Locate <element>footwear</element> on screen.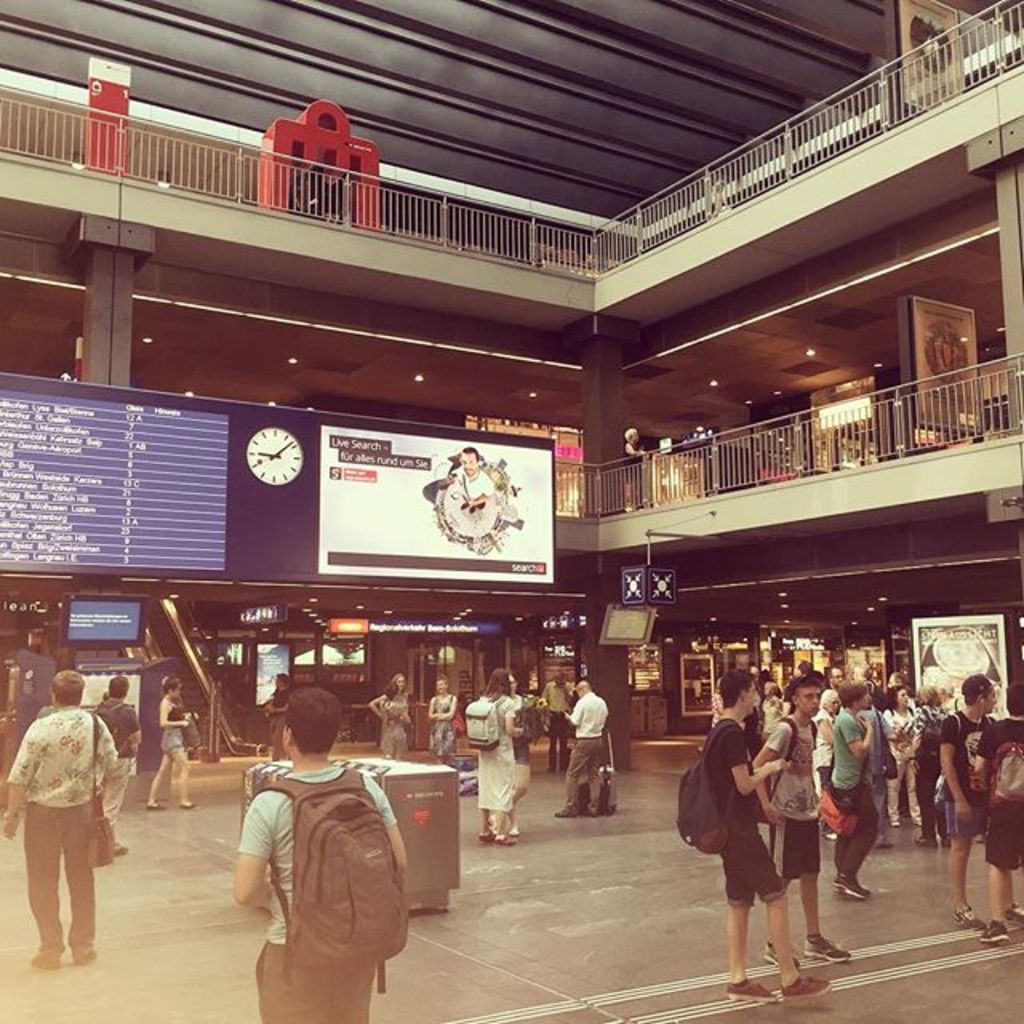
On screen at (574, 802, 595, 818).
